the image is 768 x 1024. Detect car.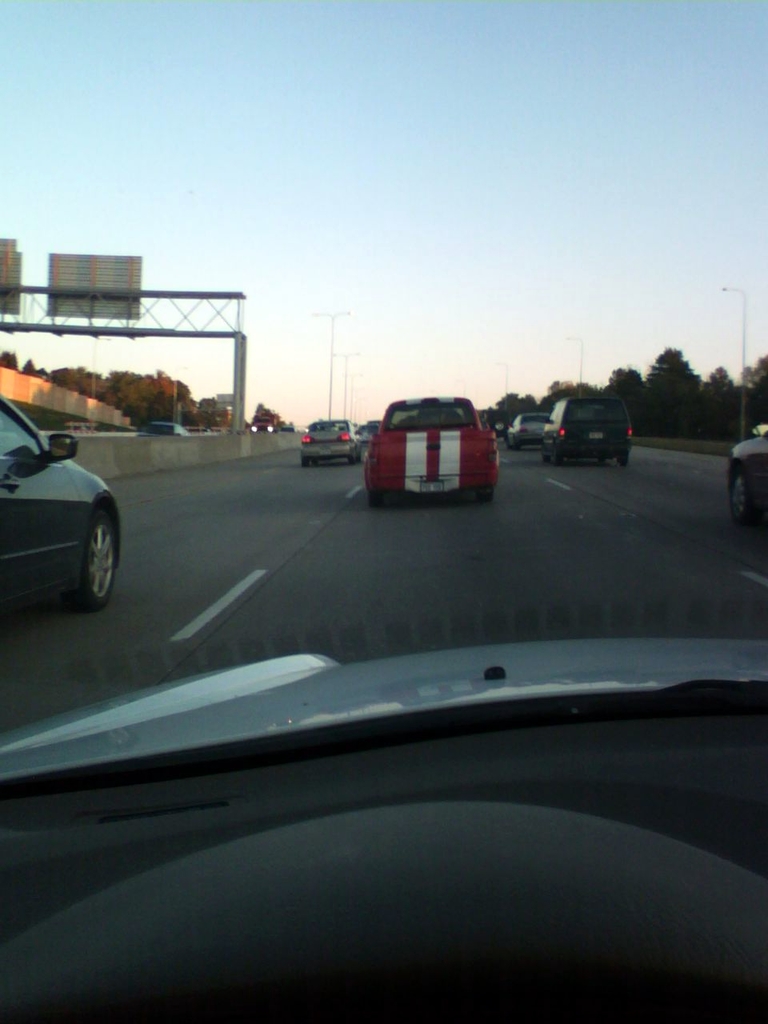
Detection: box=[510, 410, 554, 447].
